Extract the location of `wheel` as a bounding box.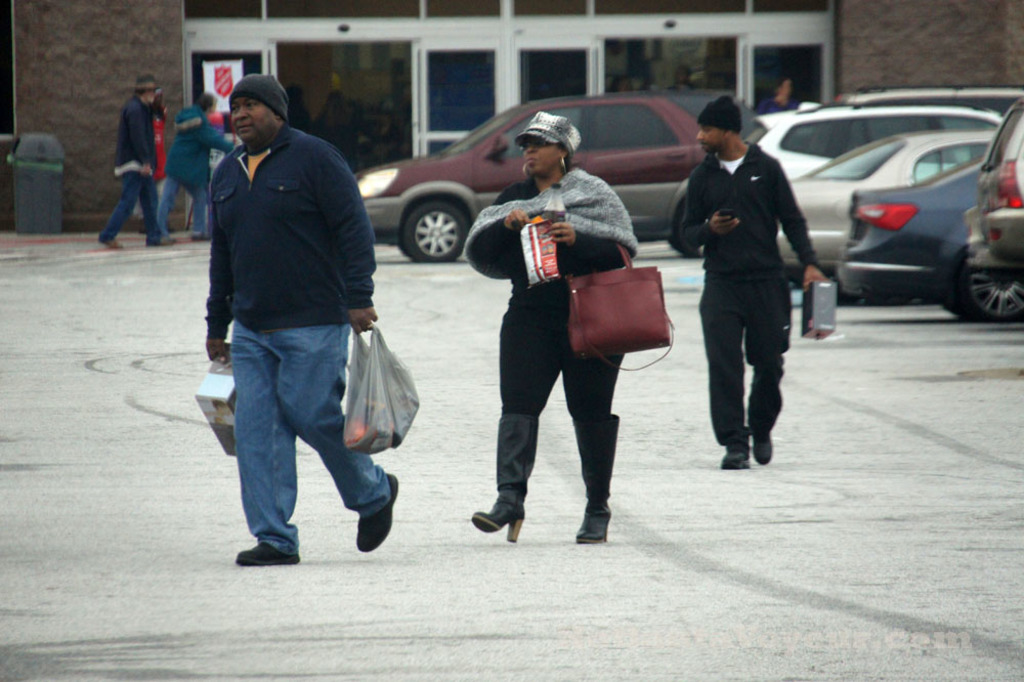
pyautogui.locateOnScreen(406, 205, 467, 263).
